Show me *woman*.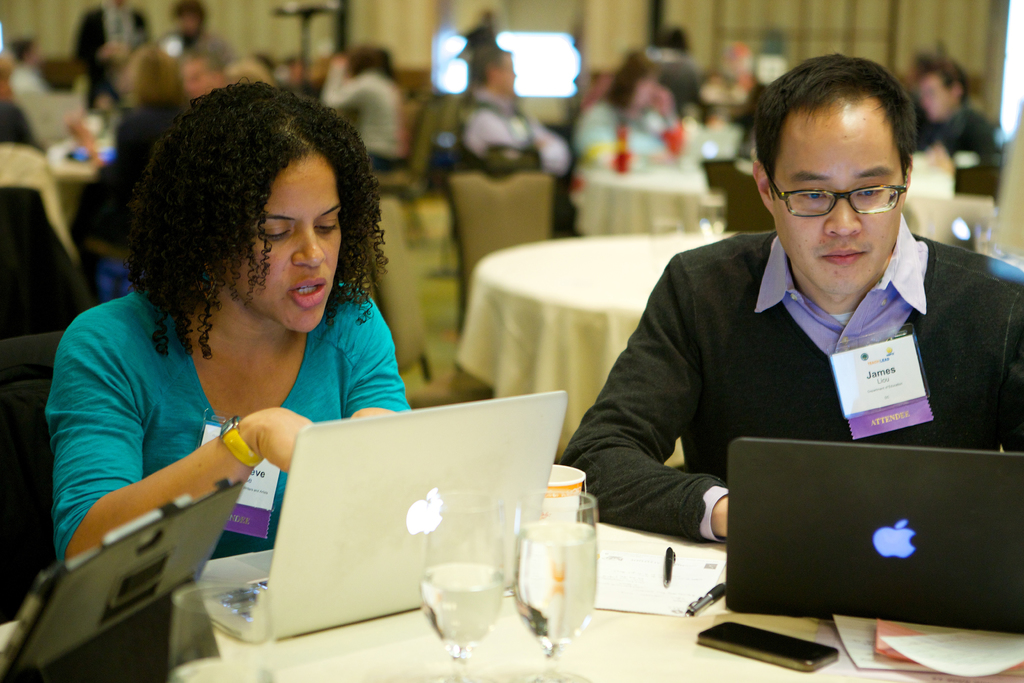
*woman* is here: pyautogui.locateOnScreen(45, 82, 422, 607).
